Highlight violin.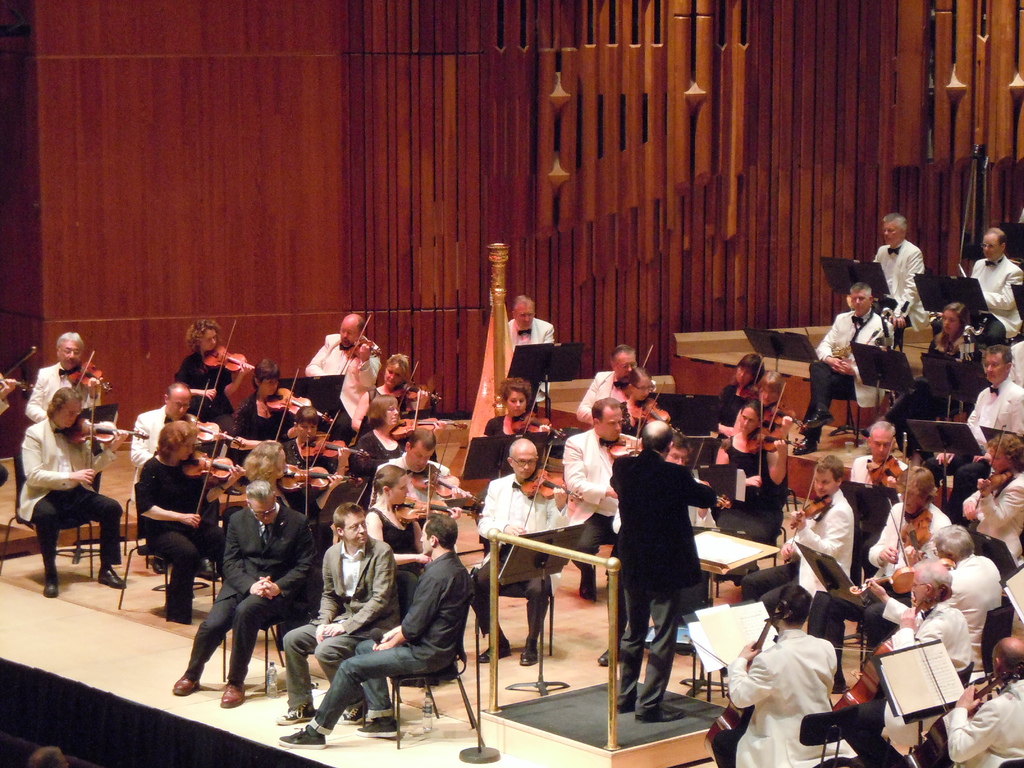
Highlighted region: (left=512, top=379, right=566, bottom=447).
